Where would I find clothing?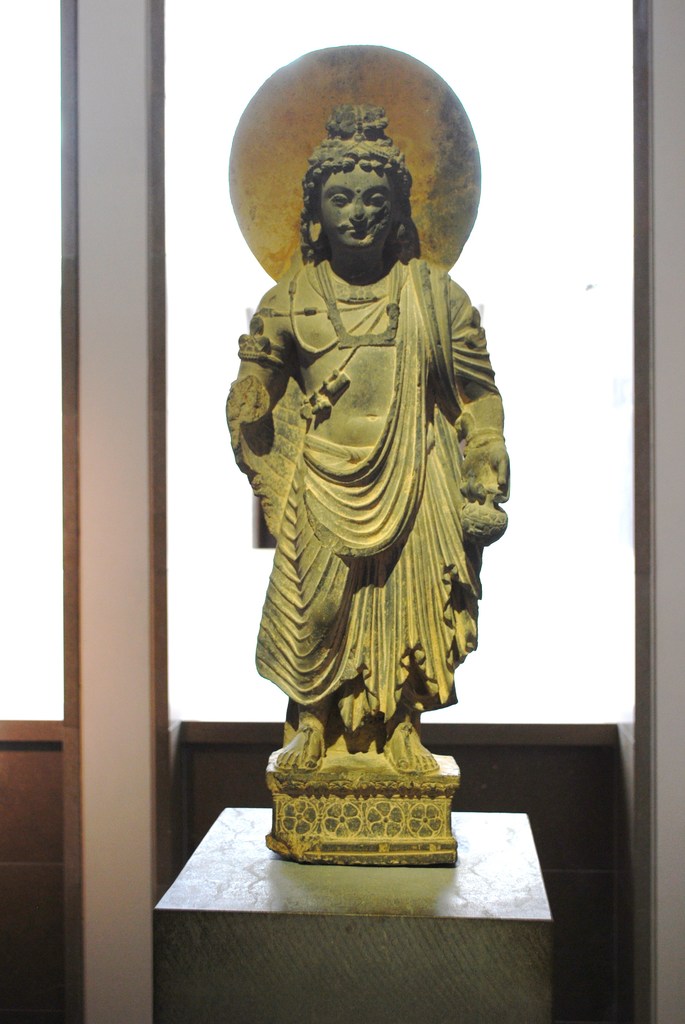
At box(223, 259, 496, 732).
